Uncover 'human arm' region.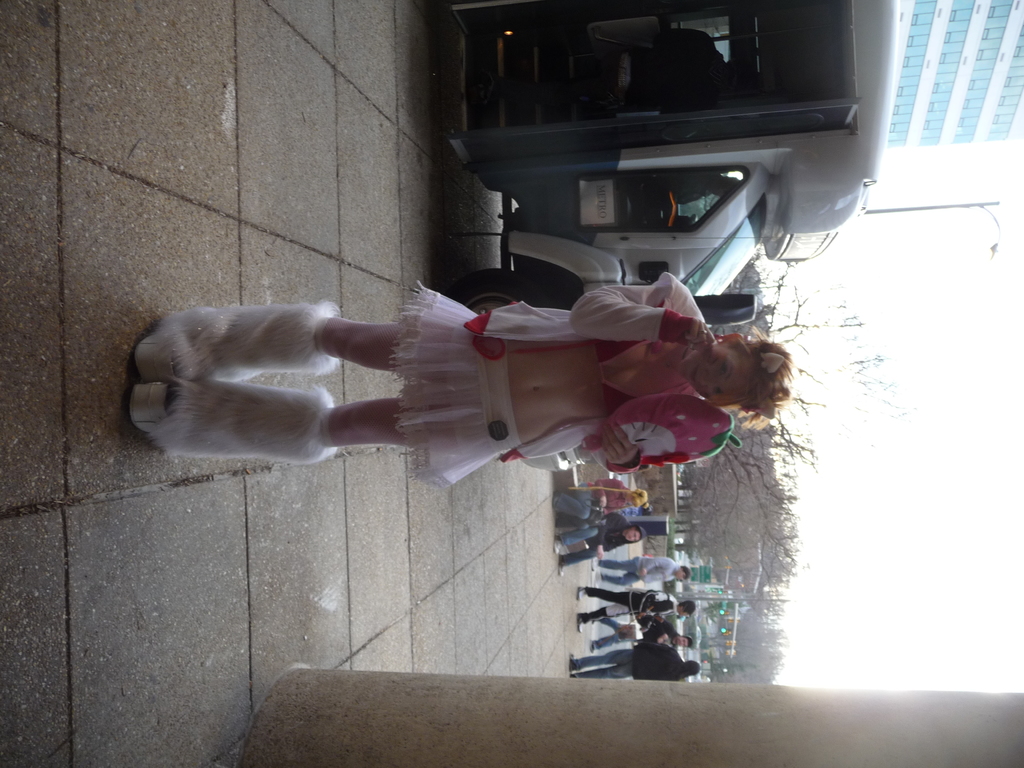
Uncovered: locate(573, 269, 711, 344).
